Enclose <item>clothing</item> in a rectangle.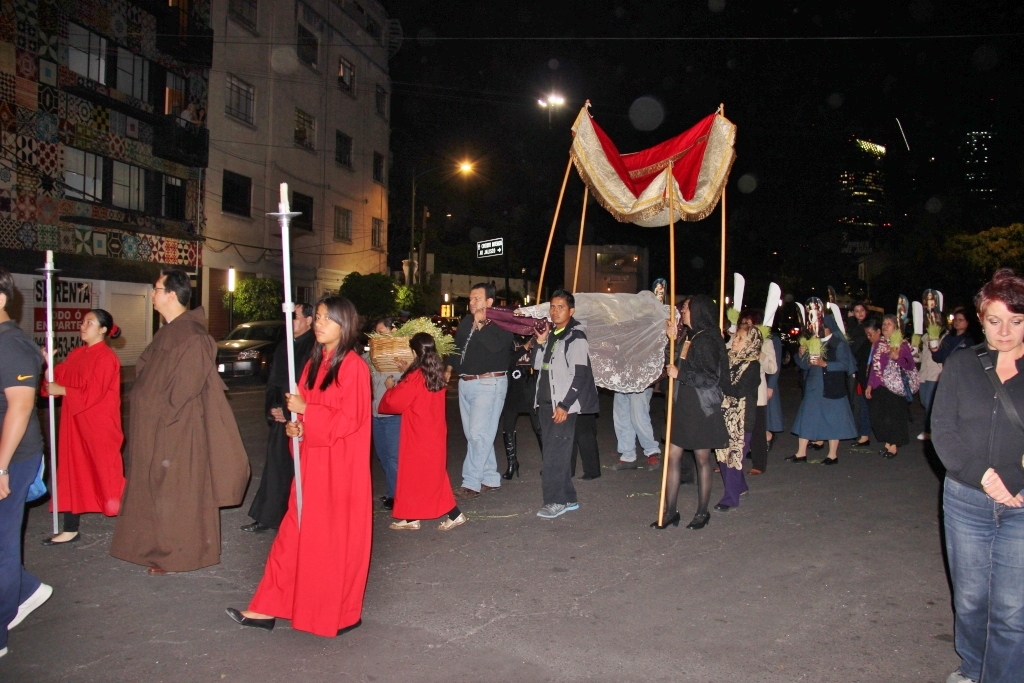
bbox(457, 310, 515, 488).
